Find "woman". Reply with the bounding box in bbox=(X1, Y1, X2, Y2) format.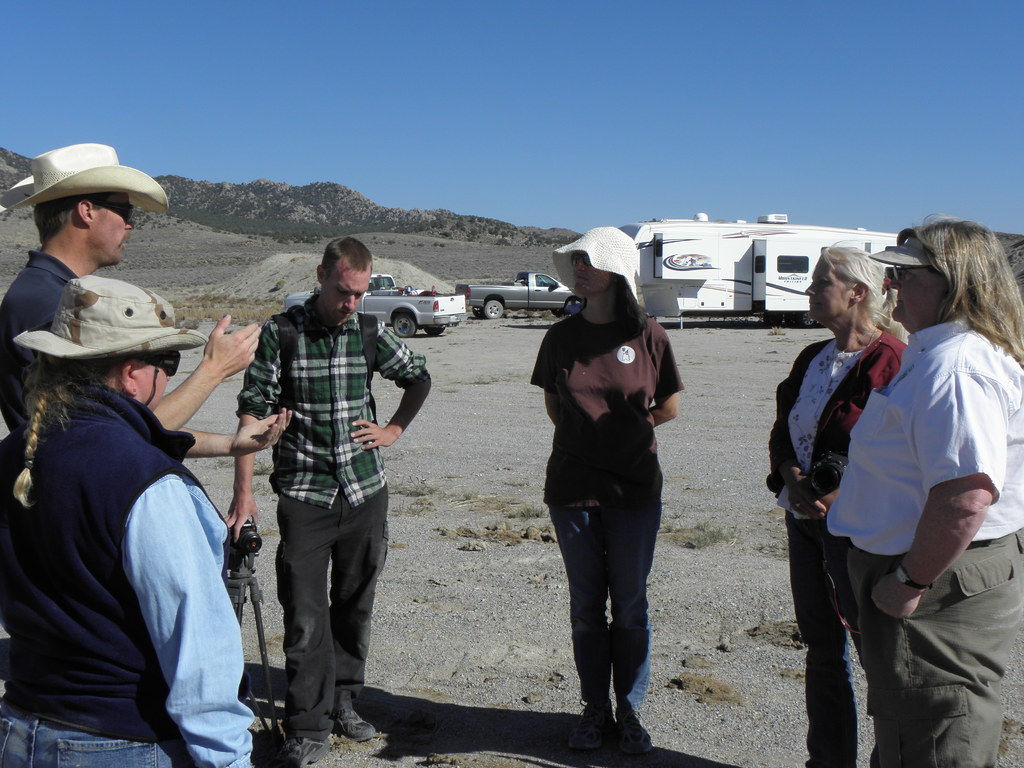
bbox=(0, 275, 251, 767).
